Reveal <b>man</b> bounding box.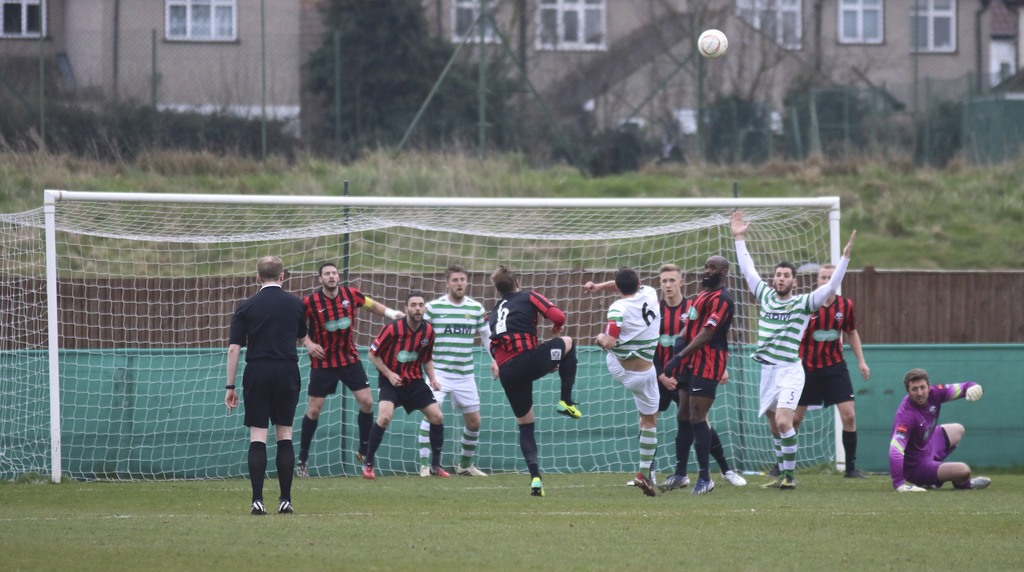
Revealed: 660/257/732/493.
